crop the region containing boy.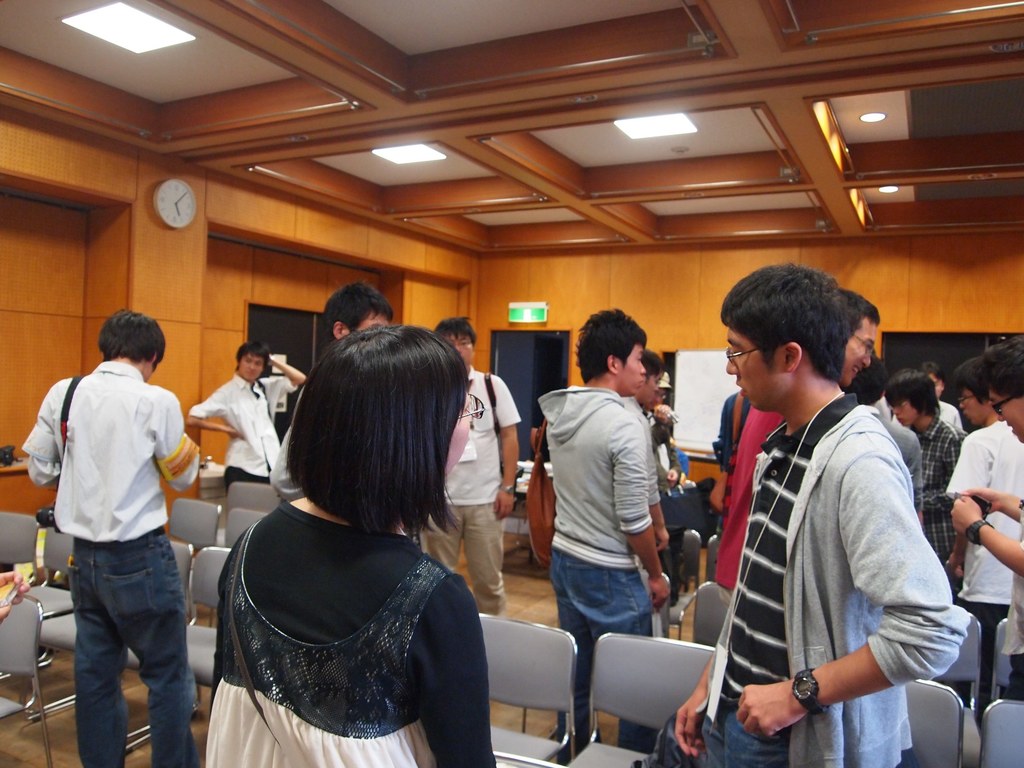
Crop region: box(945, 362, 1023, 711).
